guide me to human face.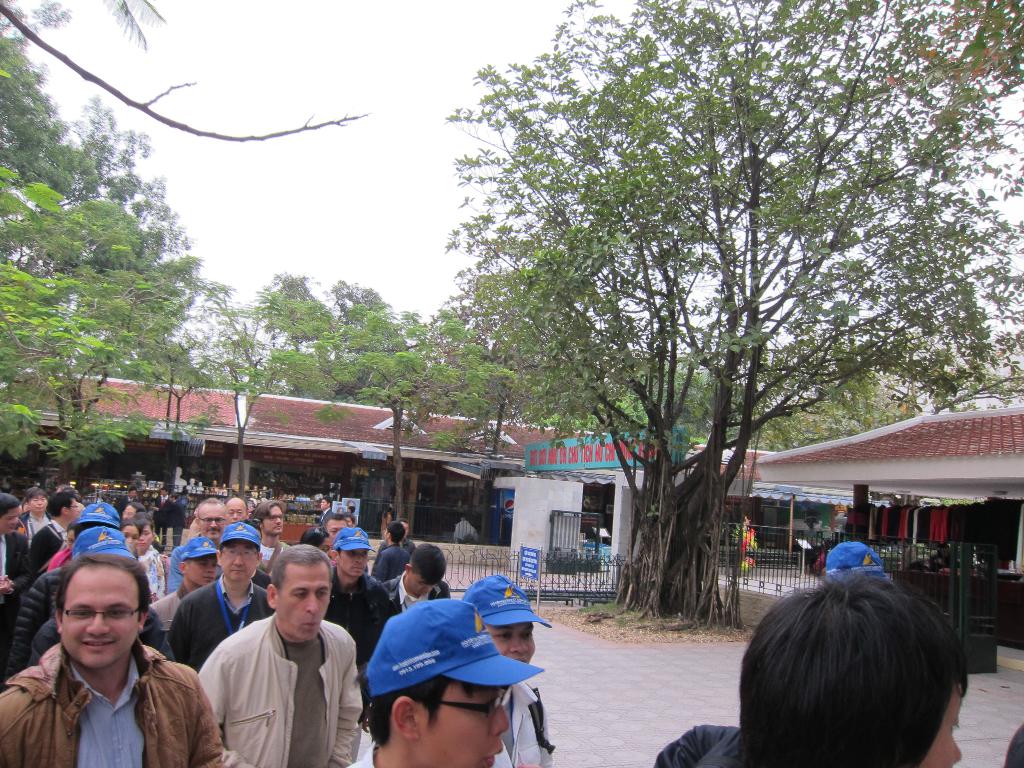
Guidance: (68, 501, 79, 521).
